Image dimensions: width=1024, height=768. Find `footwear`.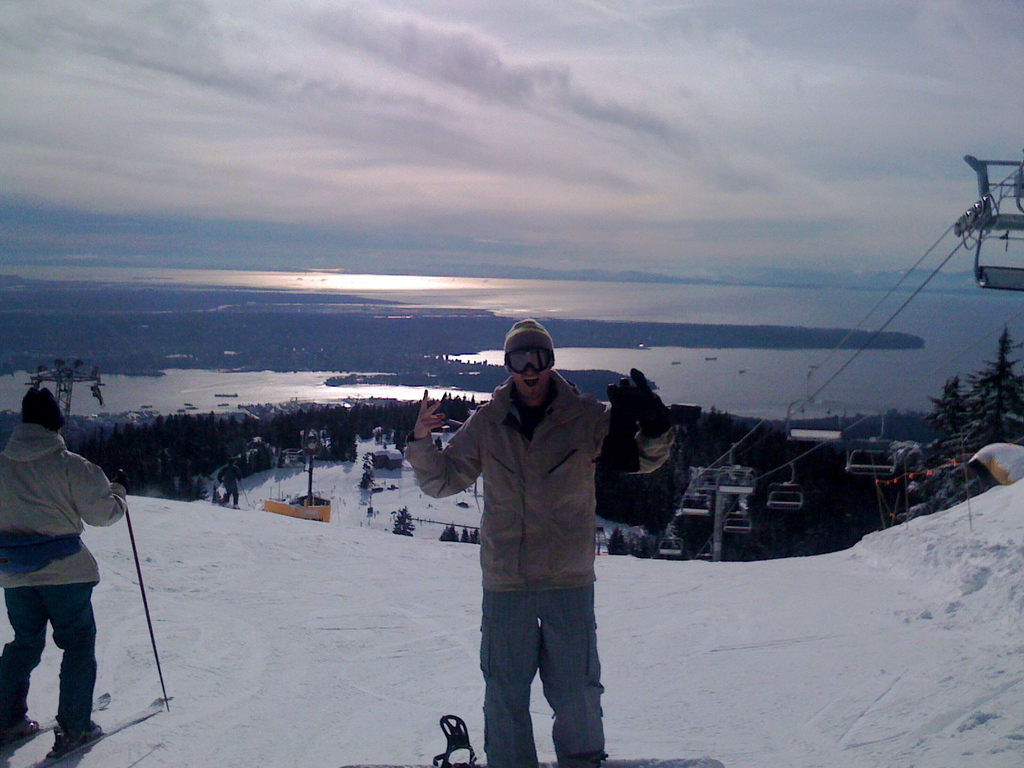
53:724:102:749.
